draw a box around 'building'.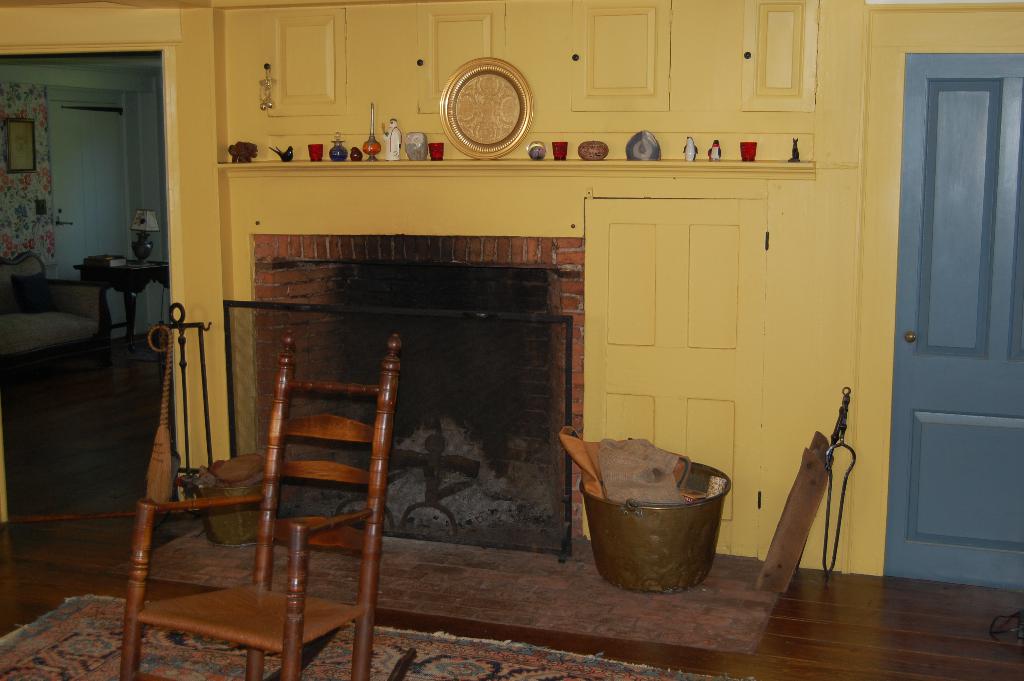
[0, 0, 1023, 680].
